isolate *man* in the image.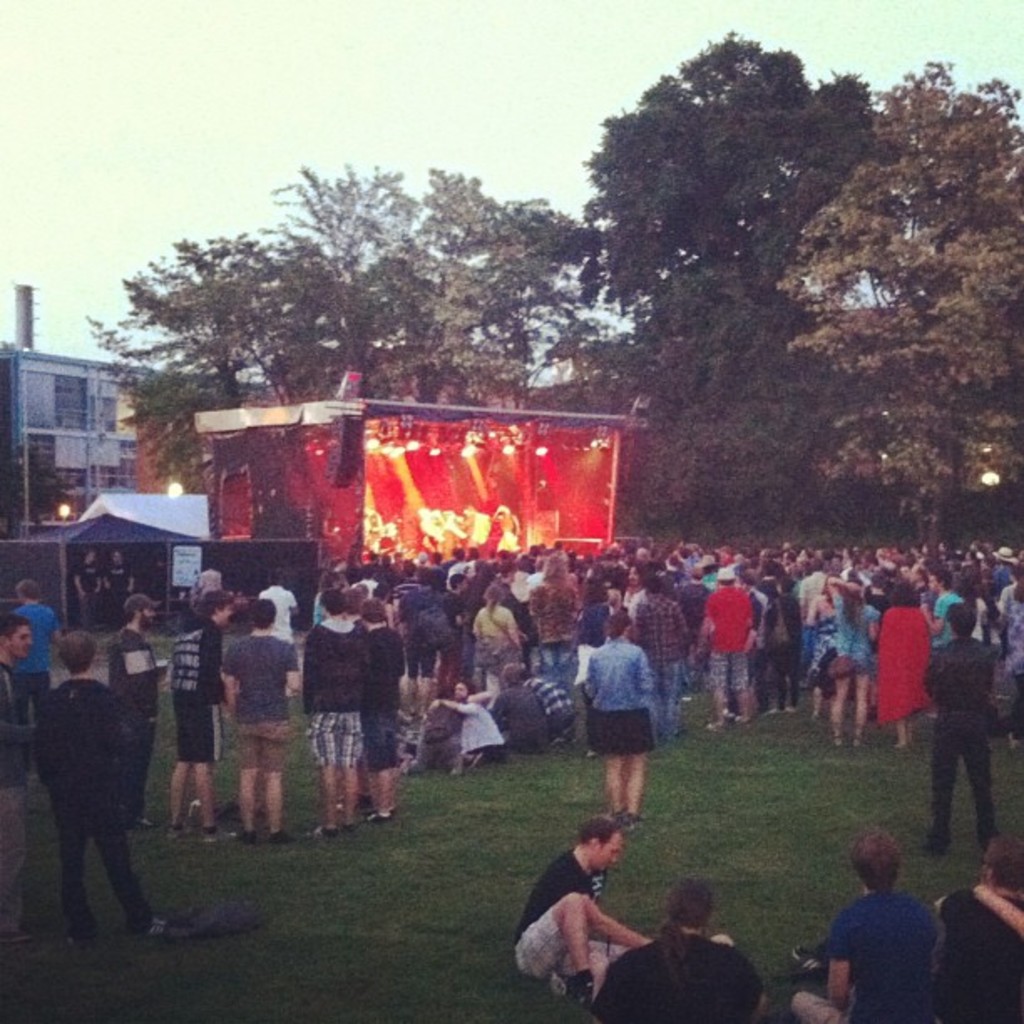
Isolated region: box=[298, 584, 373, 842].
